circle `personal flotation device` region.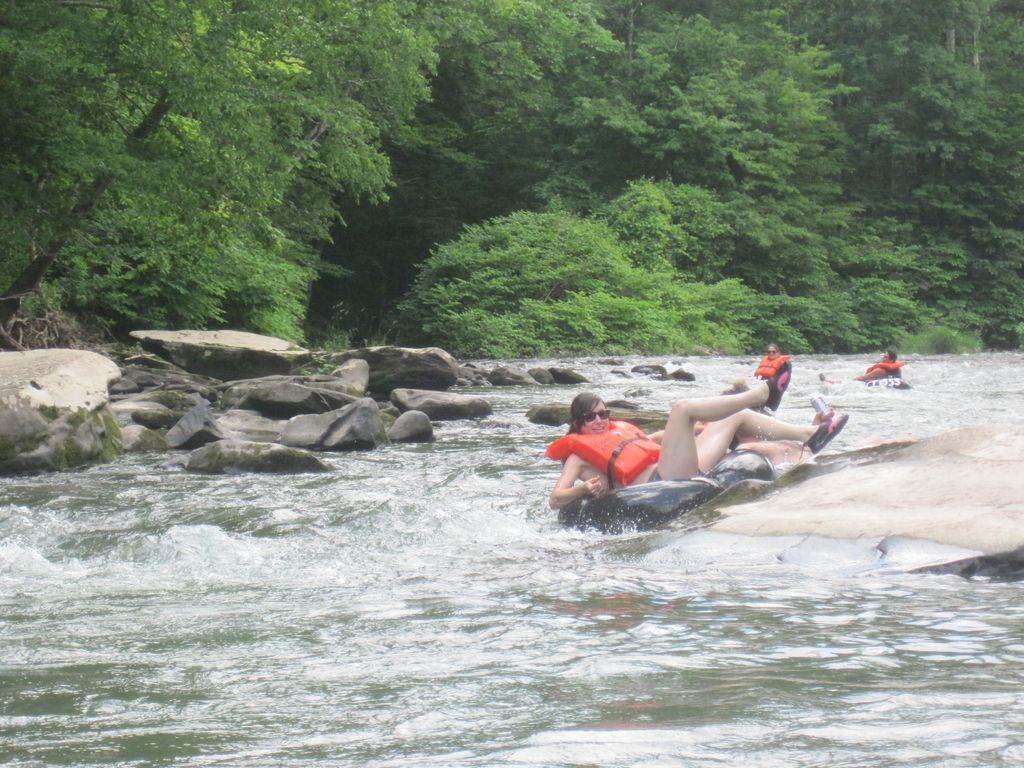
Region: 541,417,662,490.
